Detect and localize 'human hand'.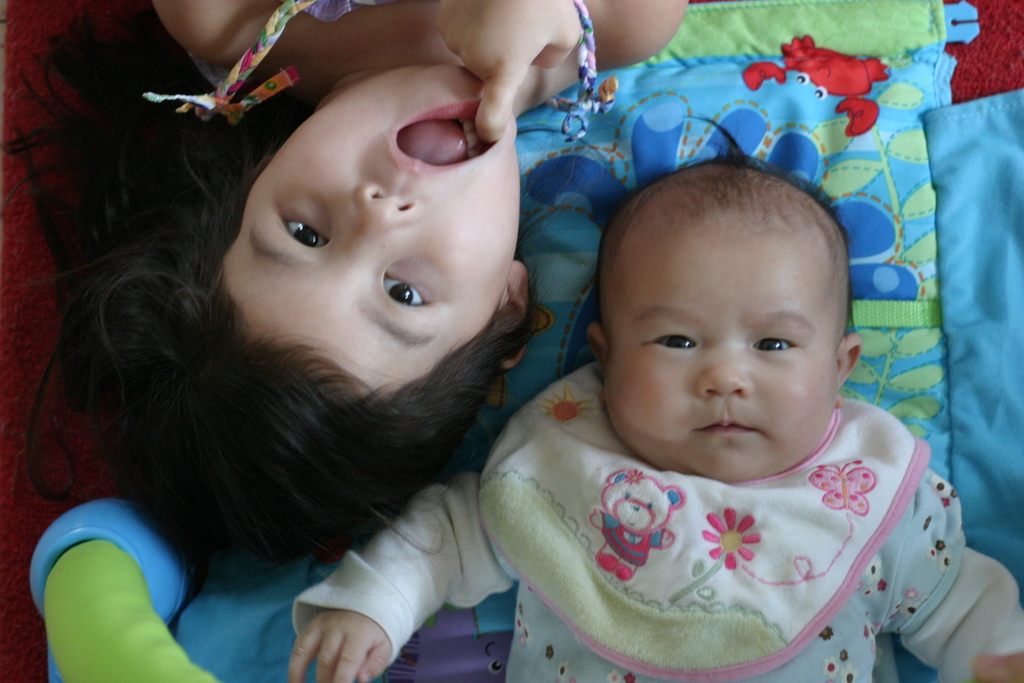
Localized at Rect(432, 0, 586, 140).
